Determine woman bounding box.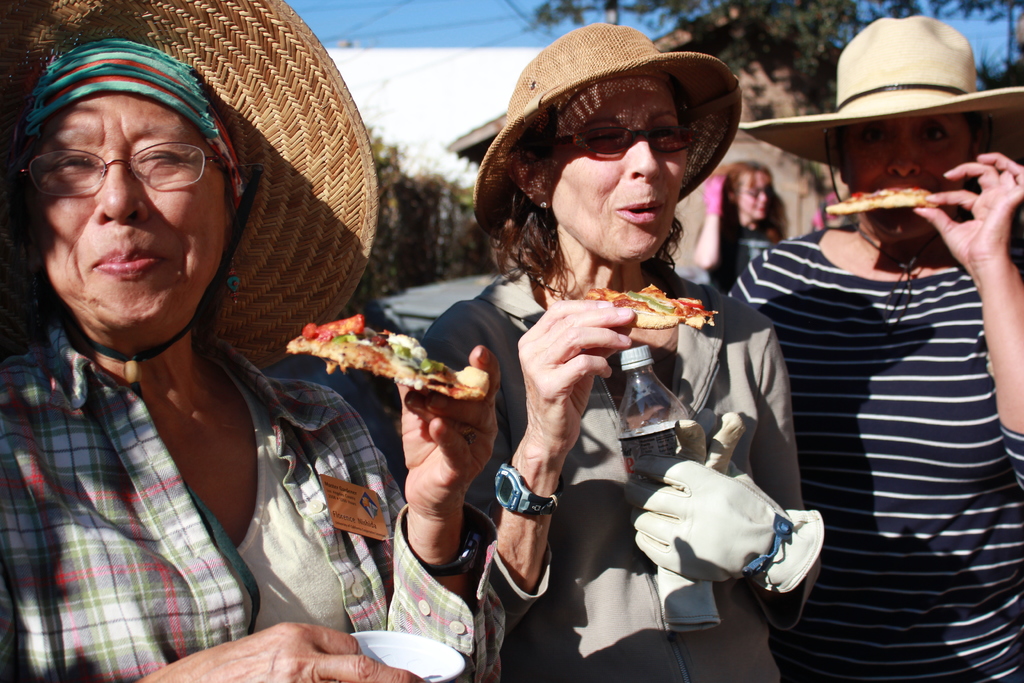
Determined: 0,0,408,682.
